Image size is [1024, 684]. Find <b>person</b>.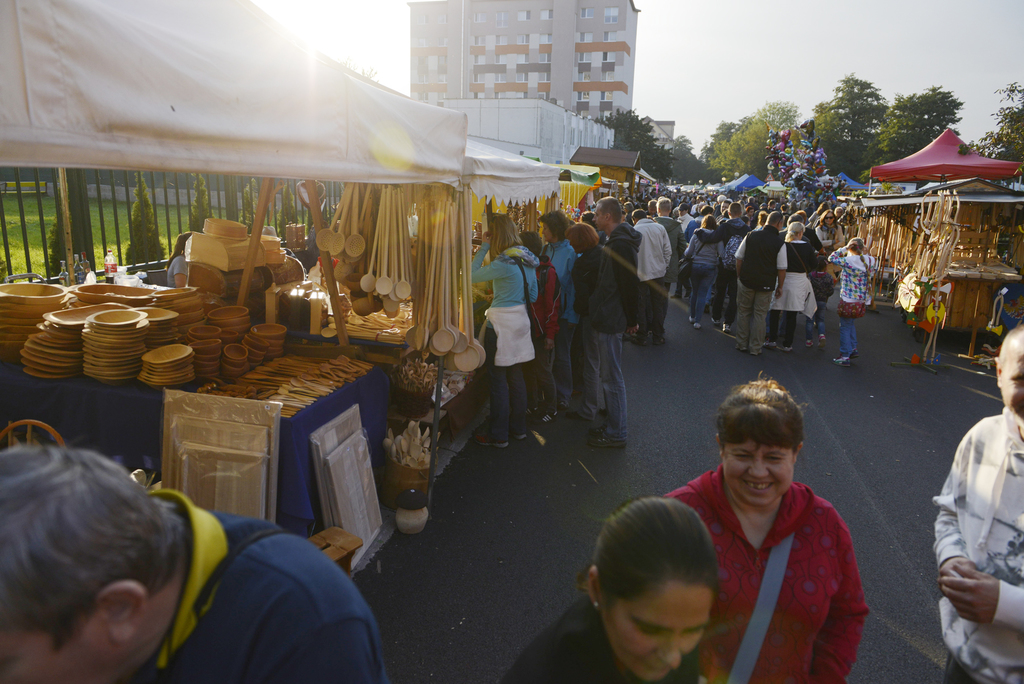
<region>760, 217, 817, 352</region>.
